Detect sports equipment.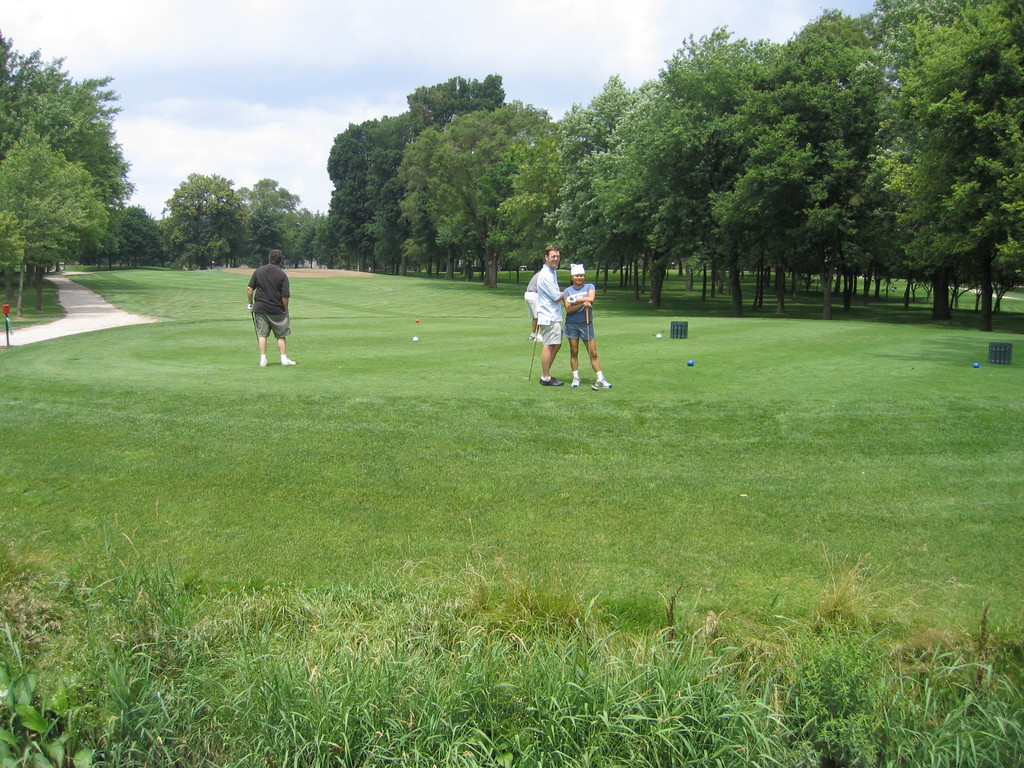
Detected at (left=525, top=323, right=540, bottom=375).
